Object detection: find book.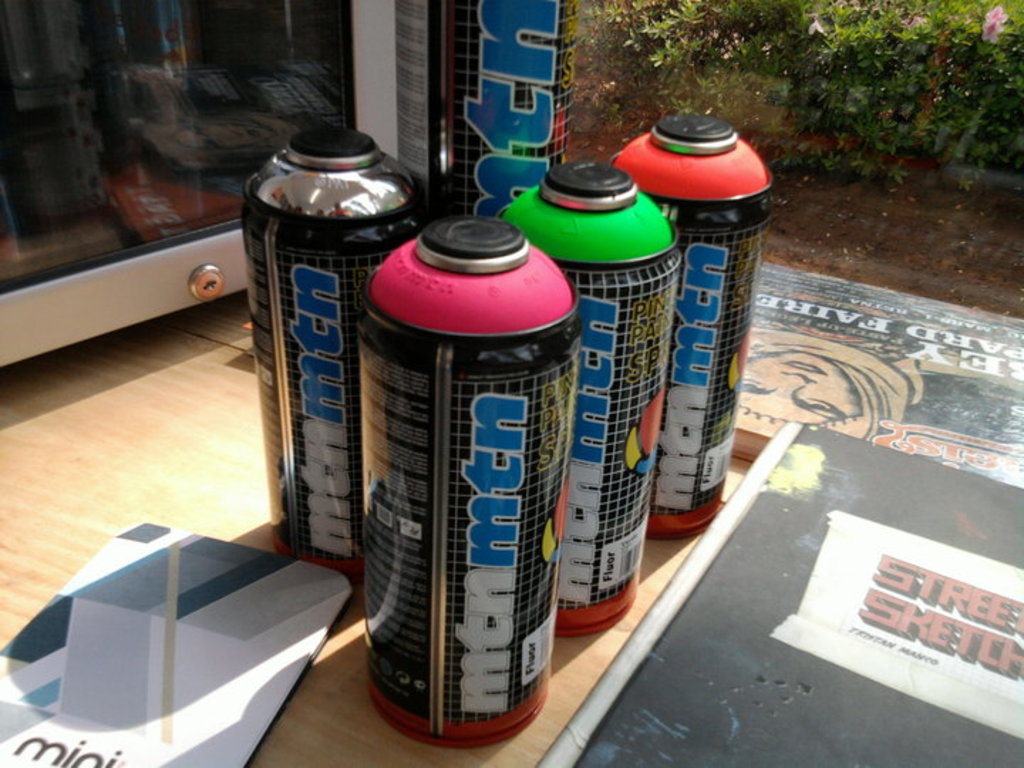
[732,257,1023,491].
